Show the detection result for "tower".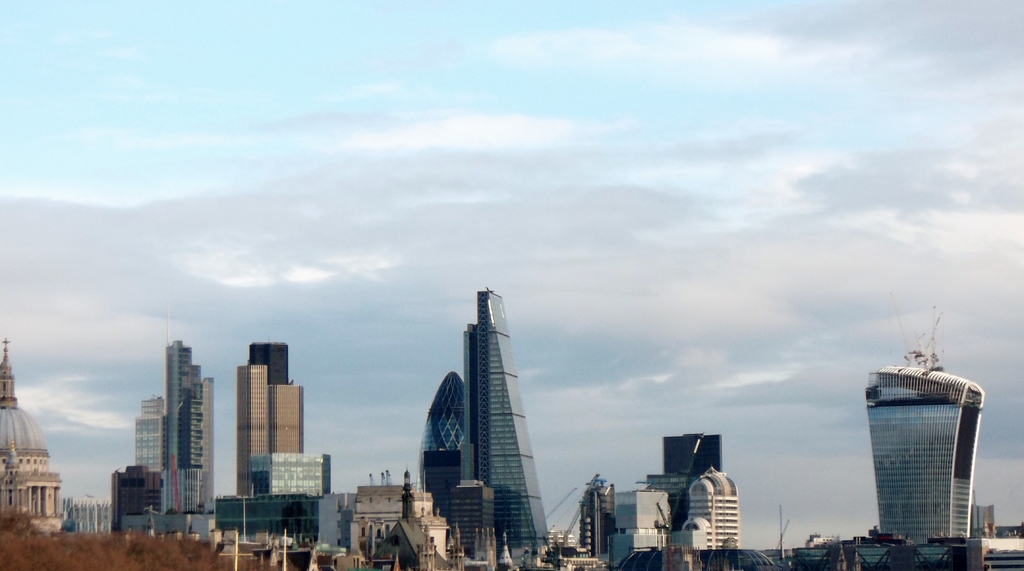
Rect(601, 490, 674, 570).
